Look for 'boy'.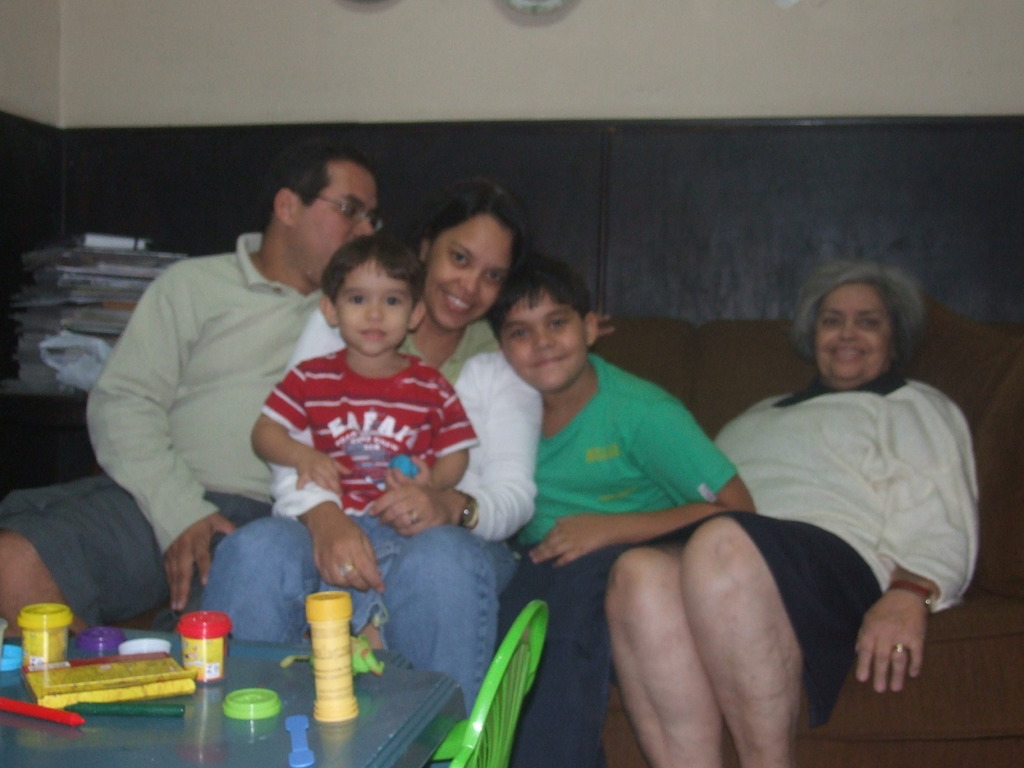
Found: <region>493, 250, 756, 767</region>.
